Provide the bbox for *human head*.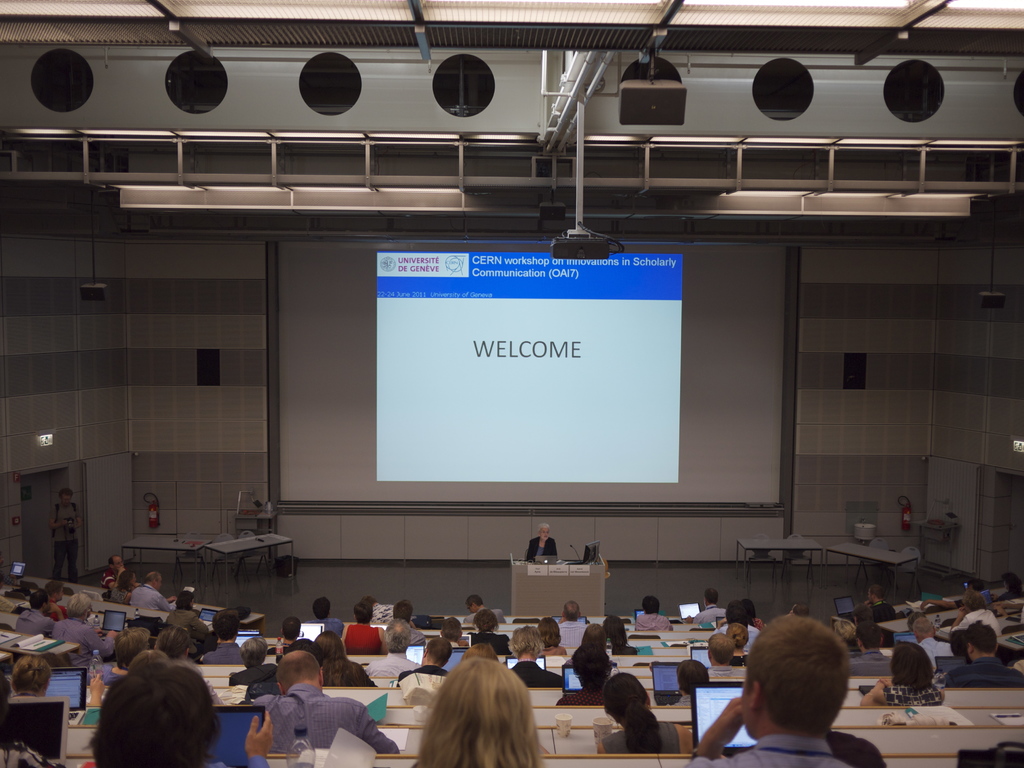
583 623 607 648.
